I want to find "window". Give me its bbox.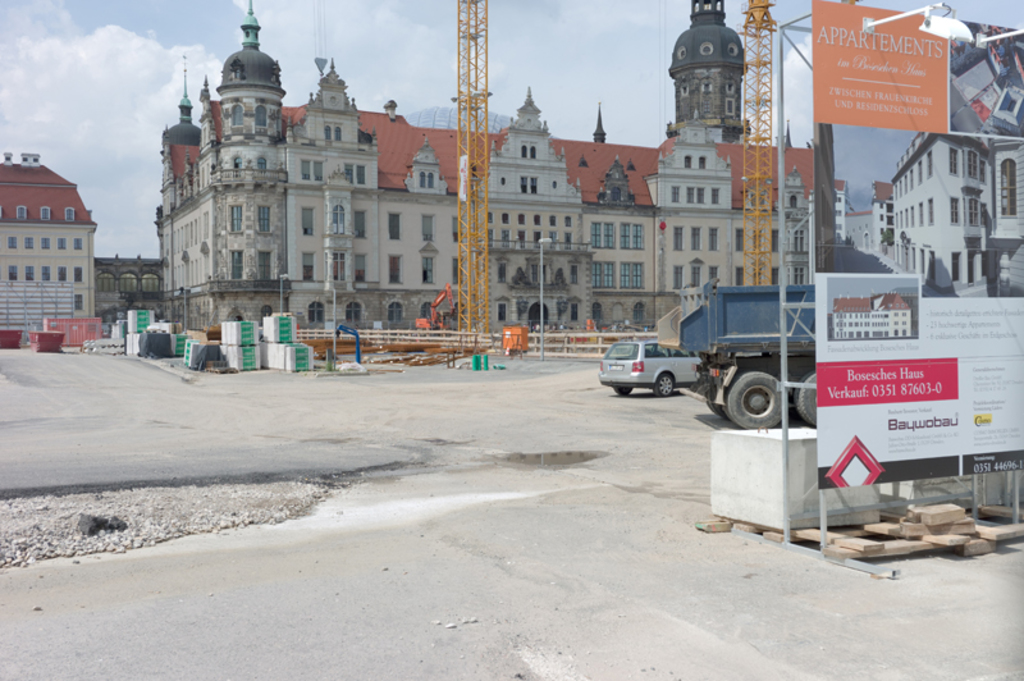
{"left": 42, "top": 265, "right": 51, "bottom": 280}.
